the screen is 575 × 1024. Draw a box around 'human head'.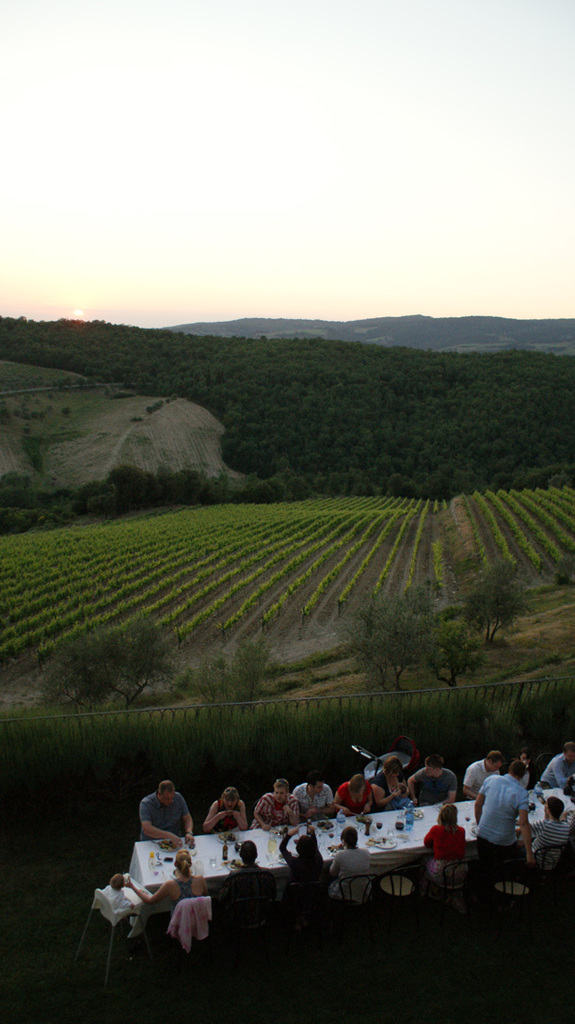
<bbox>295, 836, 317, 858</bbox>.
